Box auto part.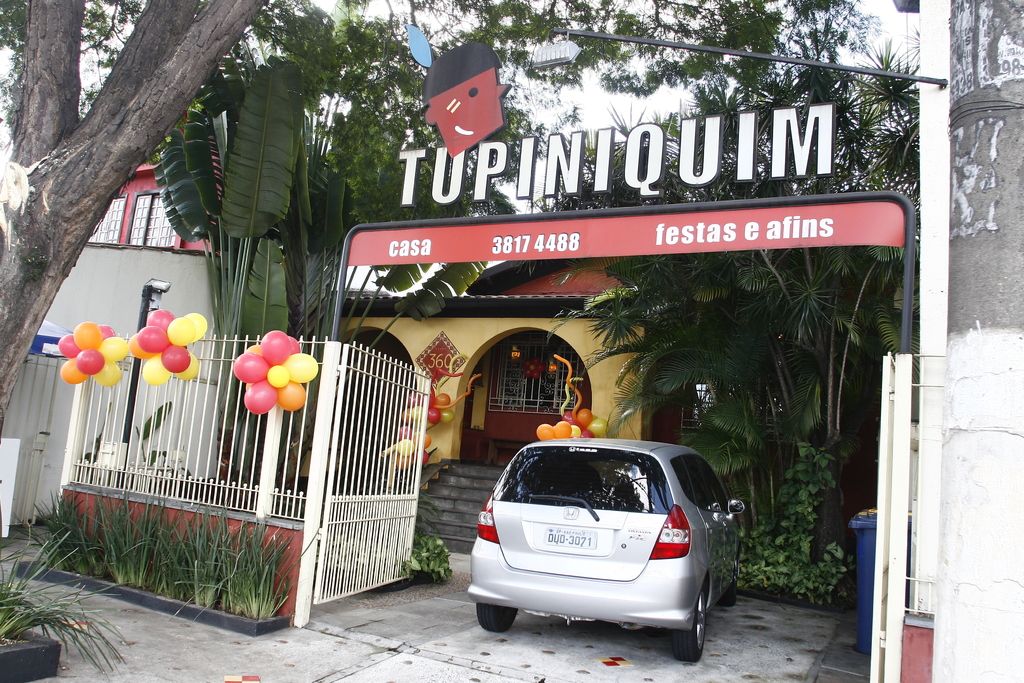
{"left": 725, "top": 566, "right": 742, "bottom": 603}.
